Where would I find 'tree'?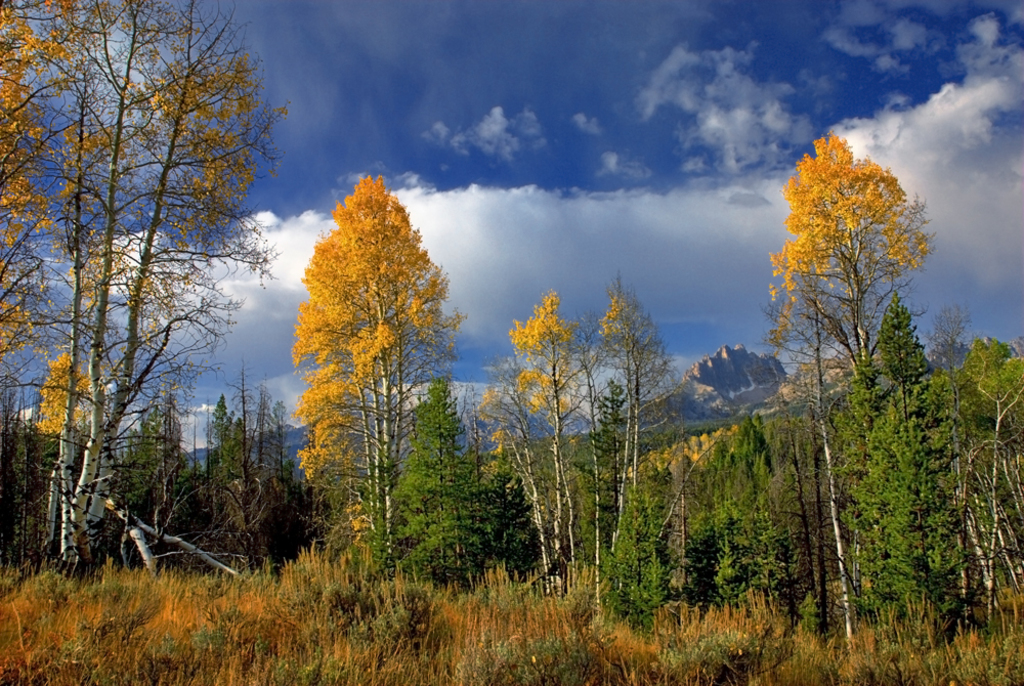
At box(93, 385, 203, 534).
